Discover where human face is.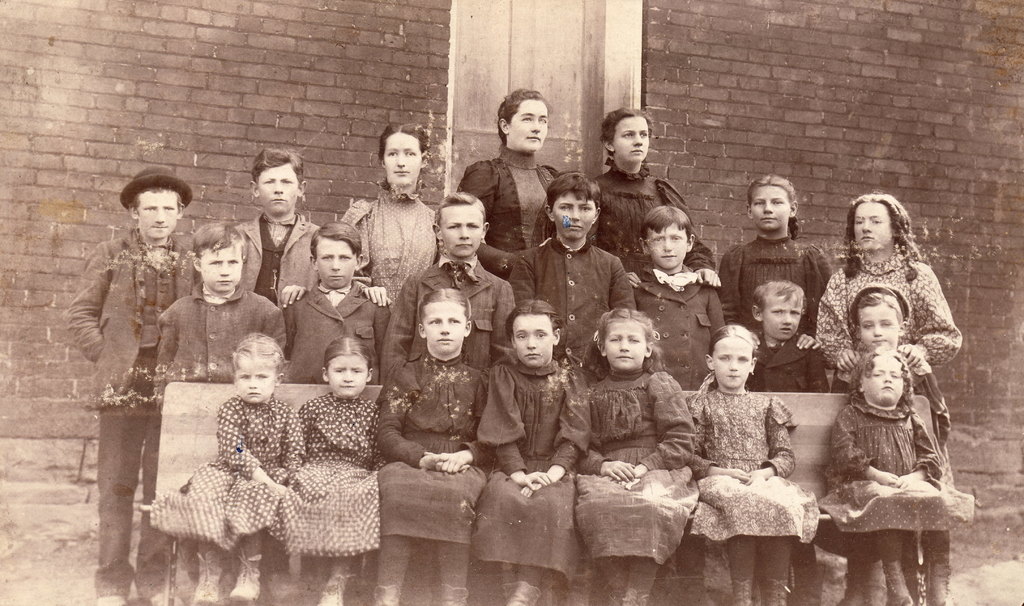
Discovered at [left=861, top=303, right=897, bottom=346].
